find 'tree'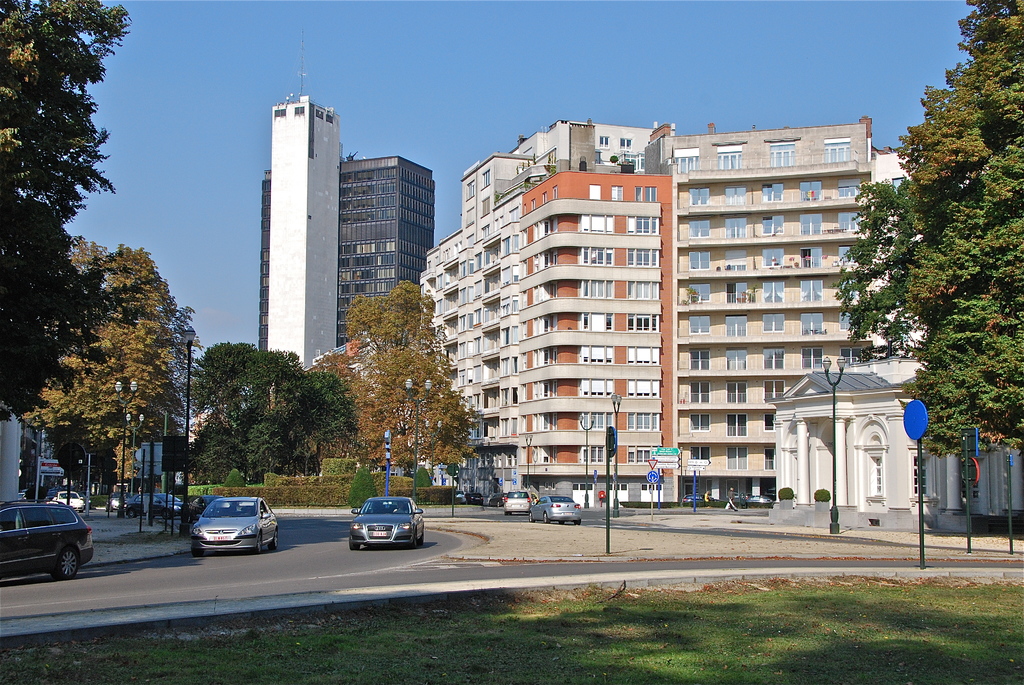
detection(853, 27, 1015, 509)
